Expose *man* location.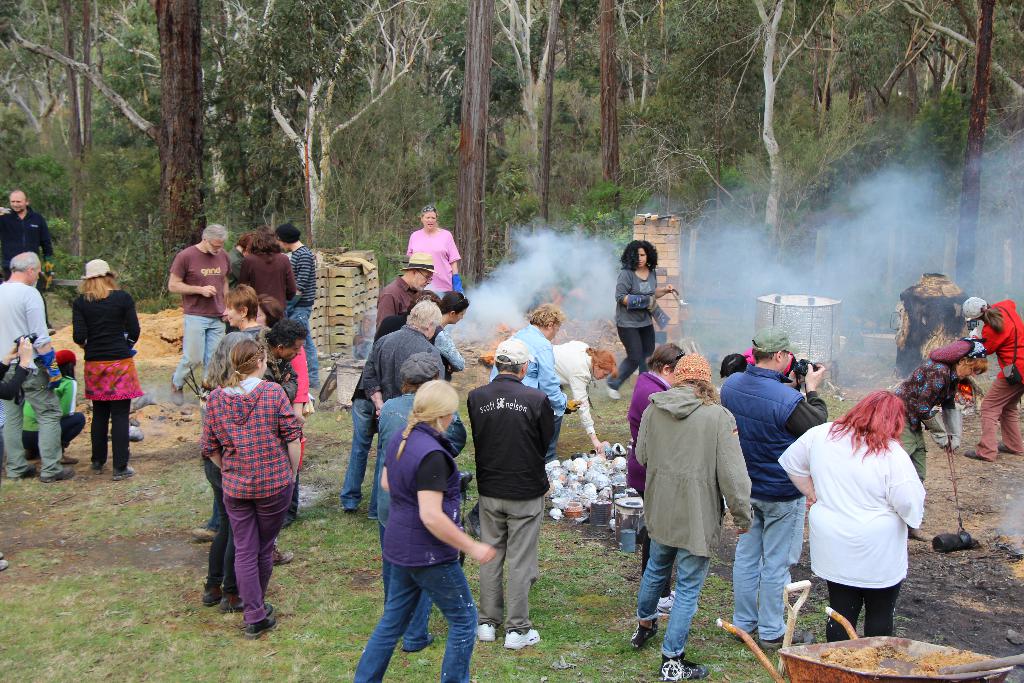
Exposed at Rect(335, 253, 432, 518).
